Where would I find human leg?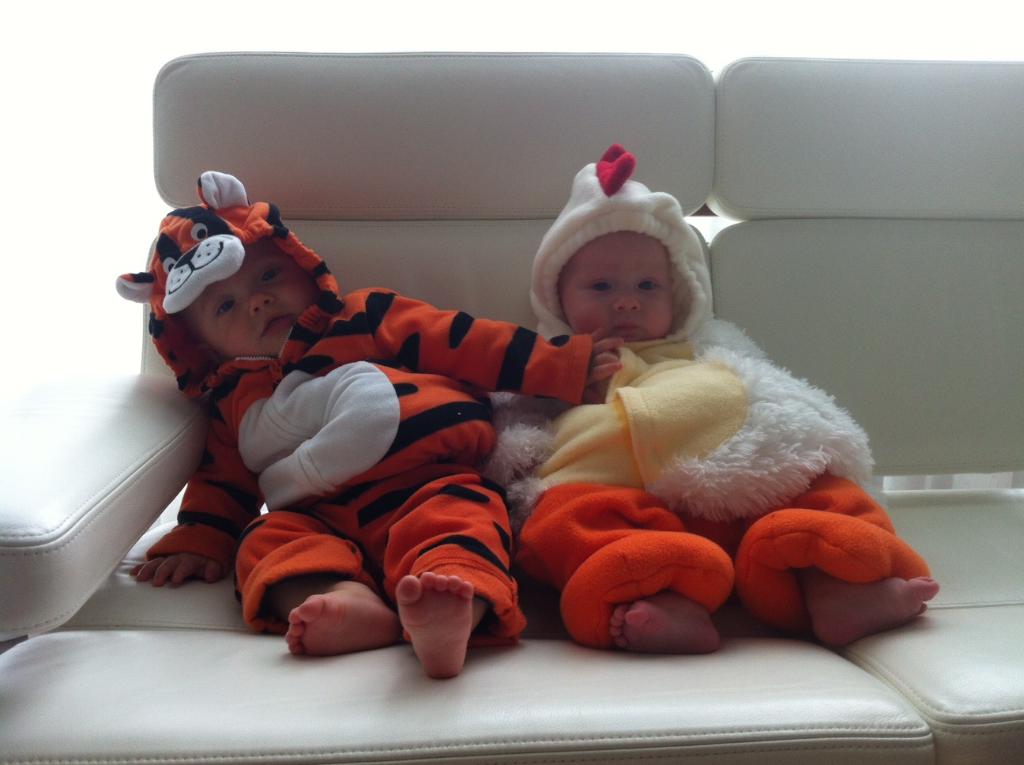
At x1=733 y1=459 x2=936 y2=650.
